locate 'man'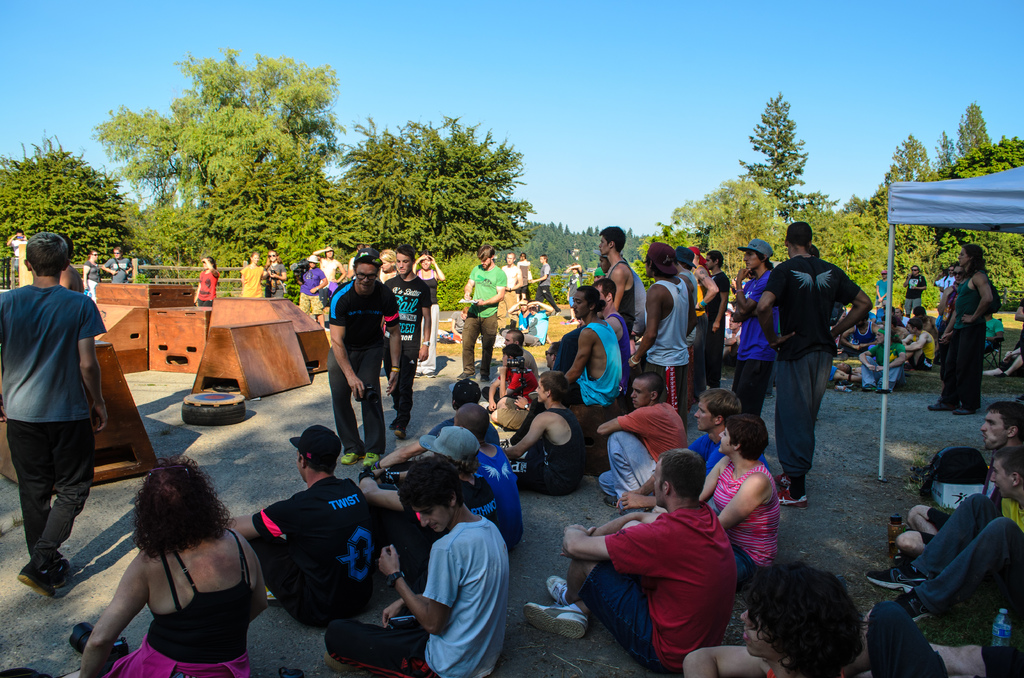
0:230:108:599
